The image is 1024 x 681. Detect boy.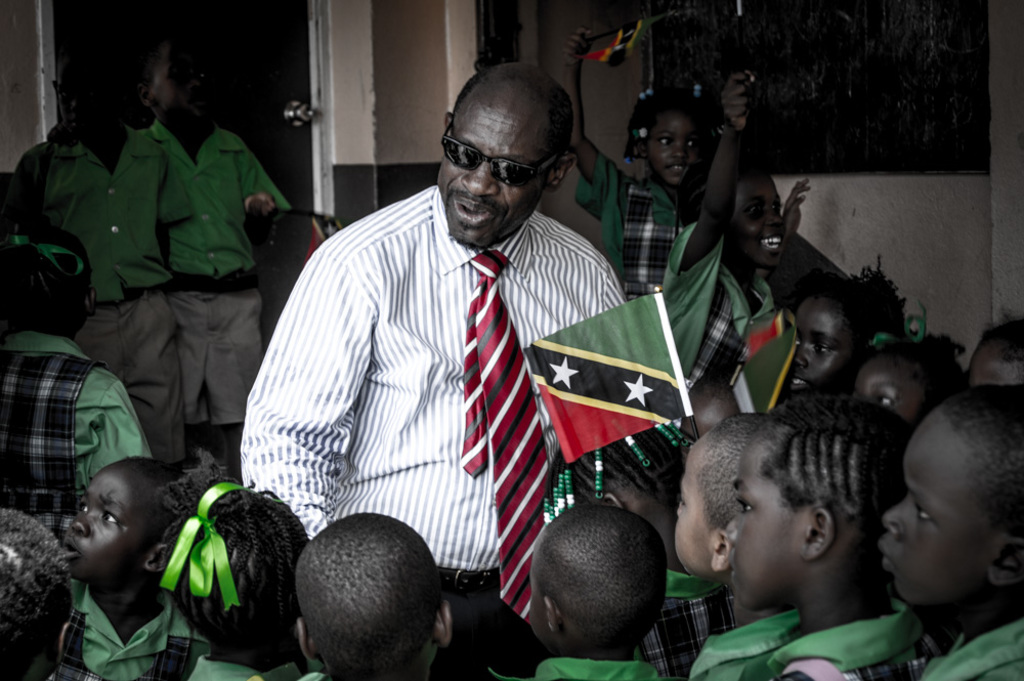
Detection: <box>870,364,1023,680</box>.
